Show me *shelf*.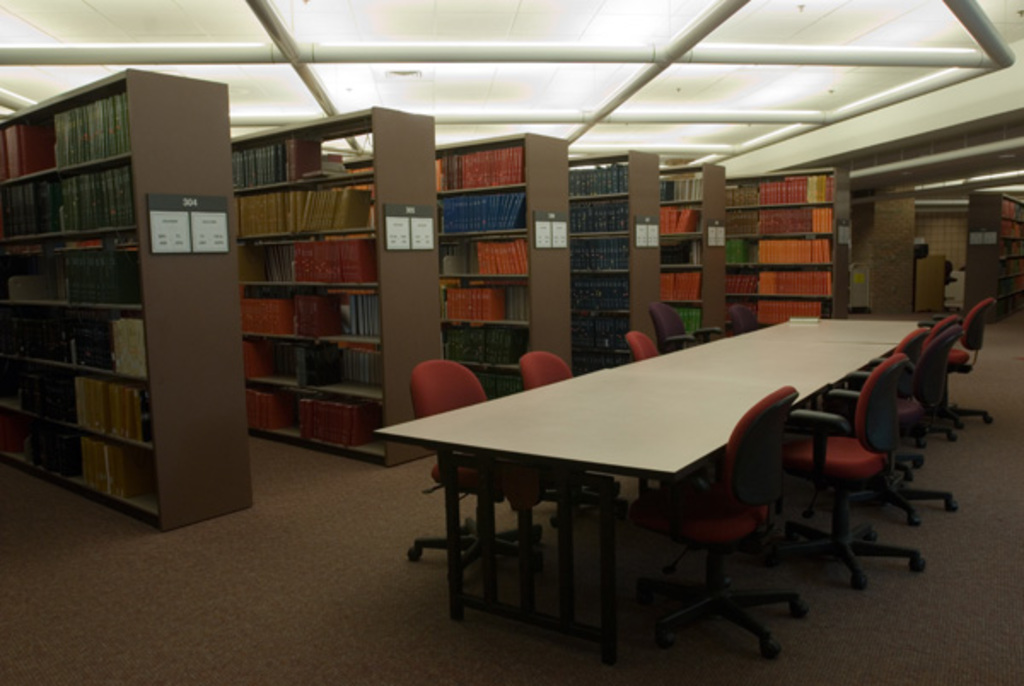
*shelf* is here: {"left": 725, "top": 176, "right": 845, "bottom": 201}.
